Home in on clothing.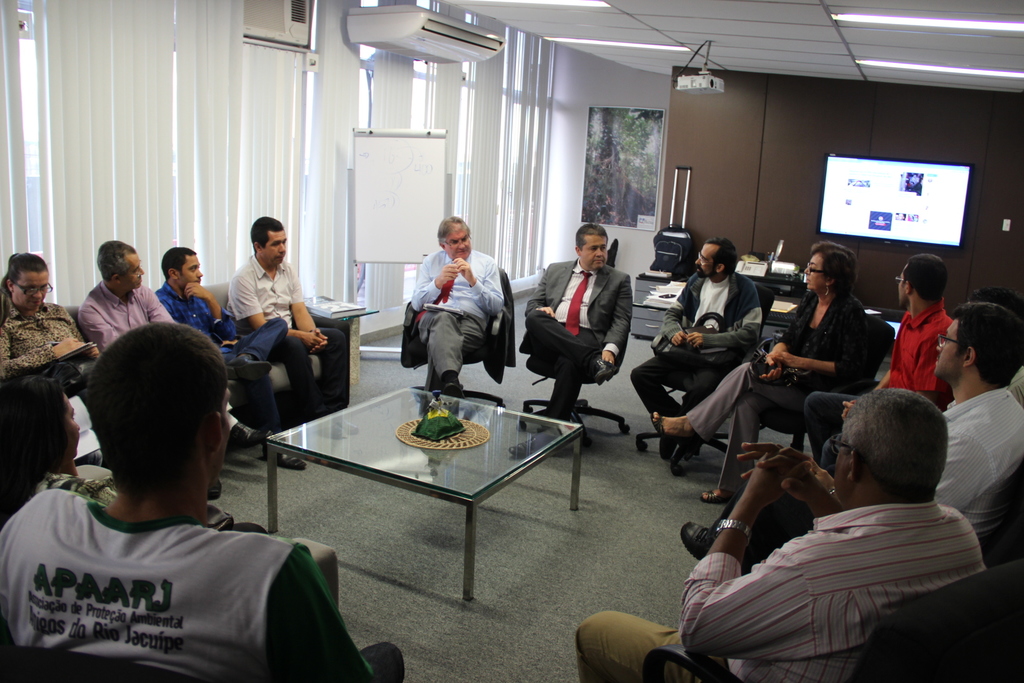
Homed in at box=[411, 247, 503, 385].
